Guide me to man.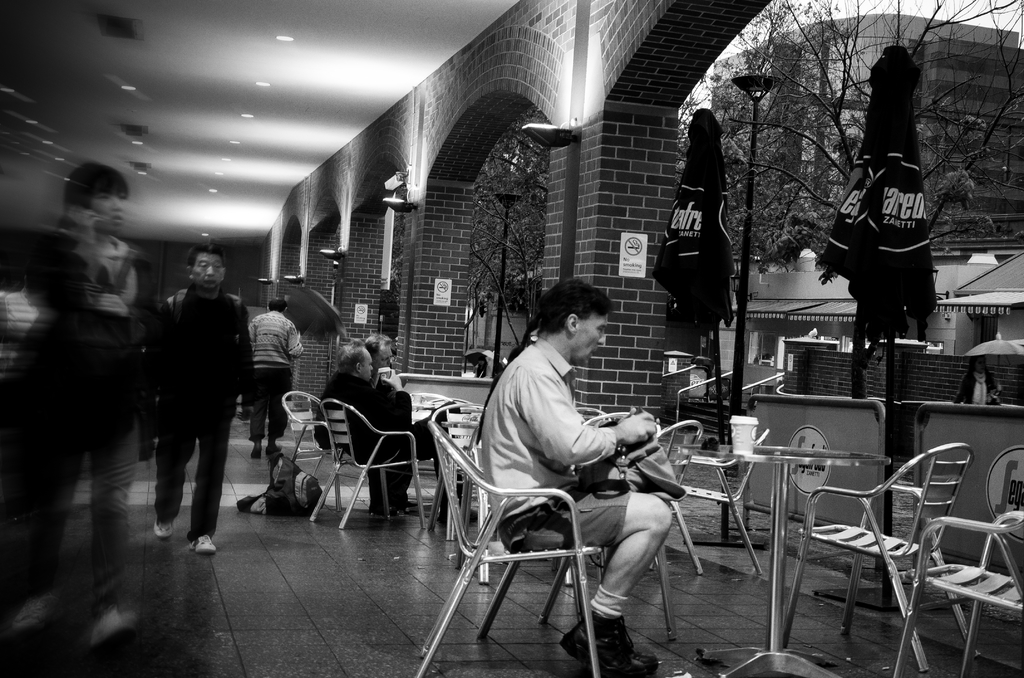
Guidance: bbox=[319, 345, 410, 513].
